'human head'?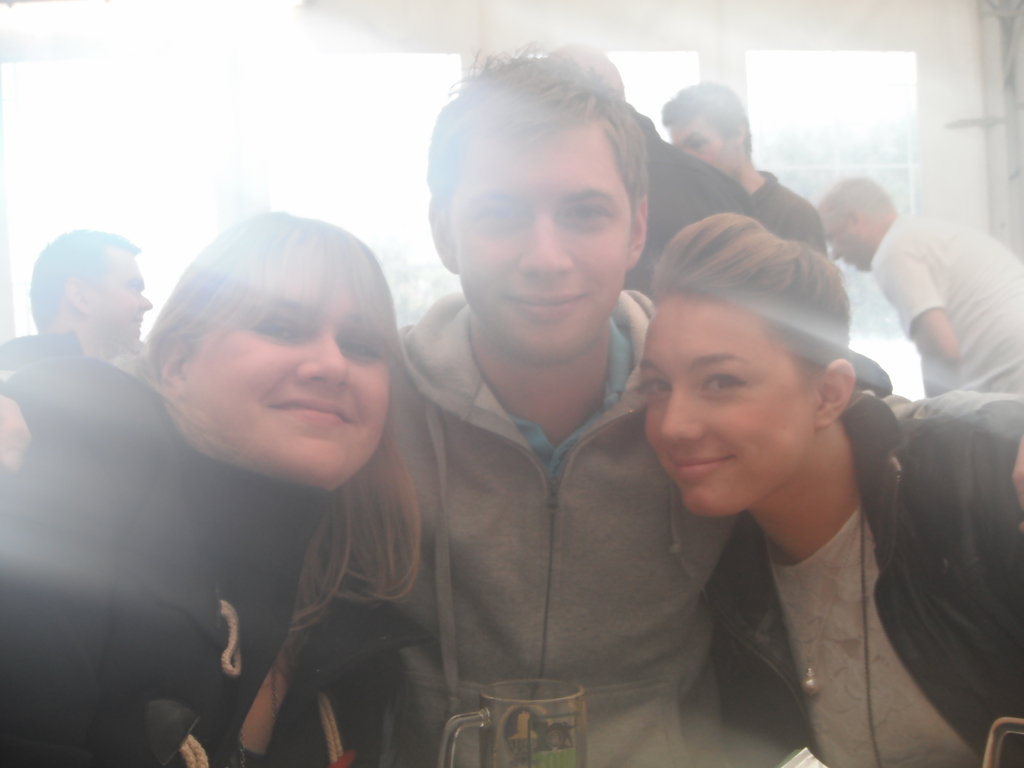
[x1=28, y1=227, x2=154, y2=355]
